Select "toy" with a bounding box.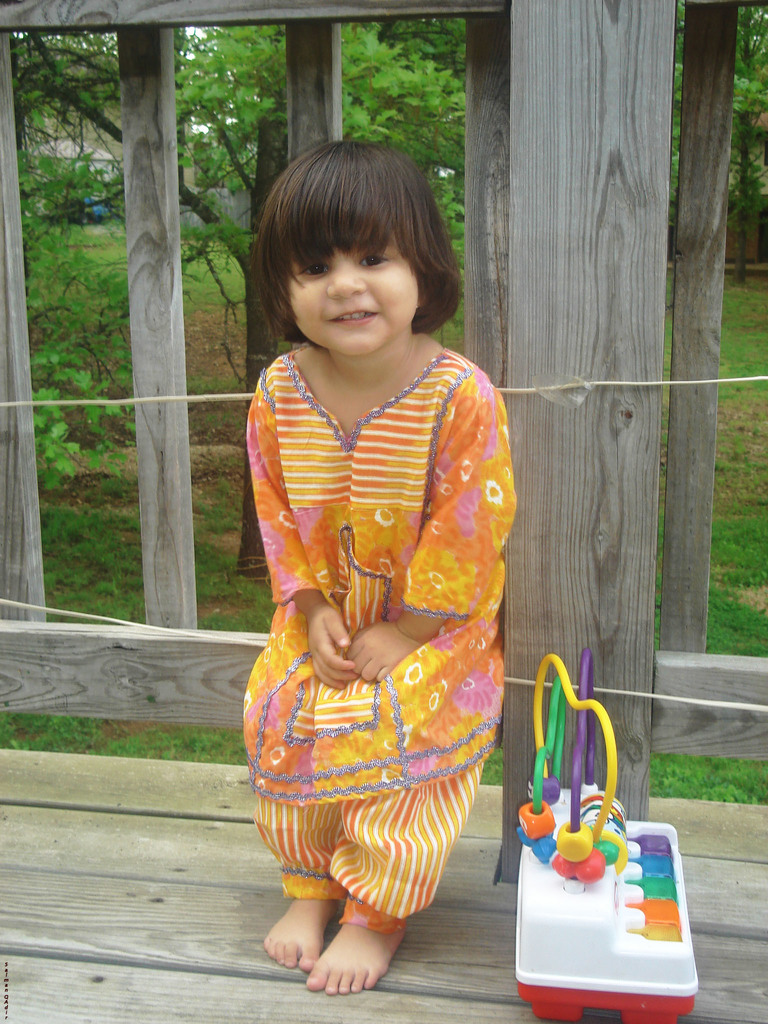
[x1=509, y1=644, x2=716, y2=1021].
